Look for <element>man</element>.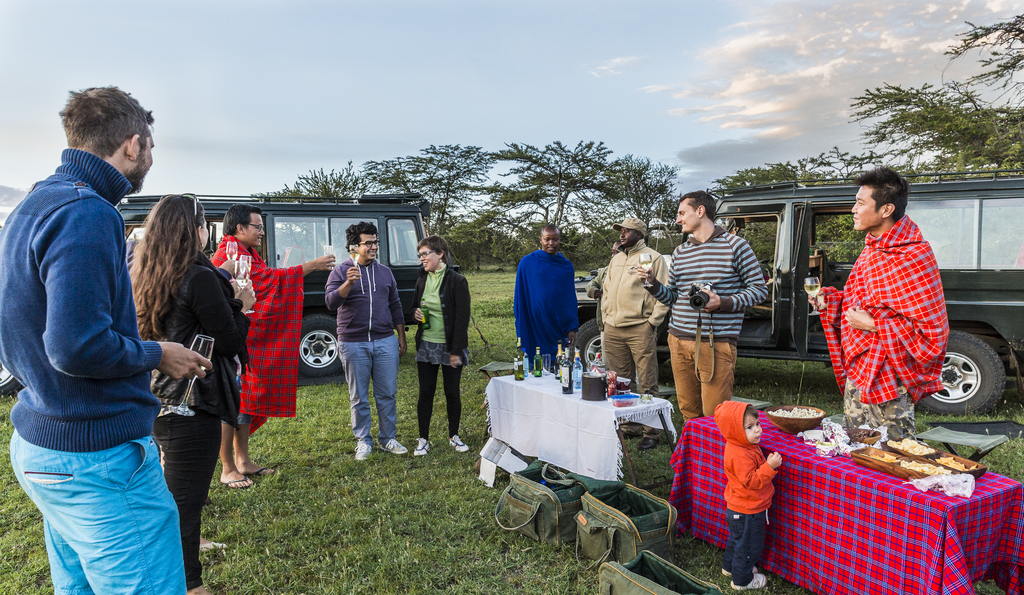
Found: x1=324 y1=221 x2=407 y2=461.
